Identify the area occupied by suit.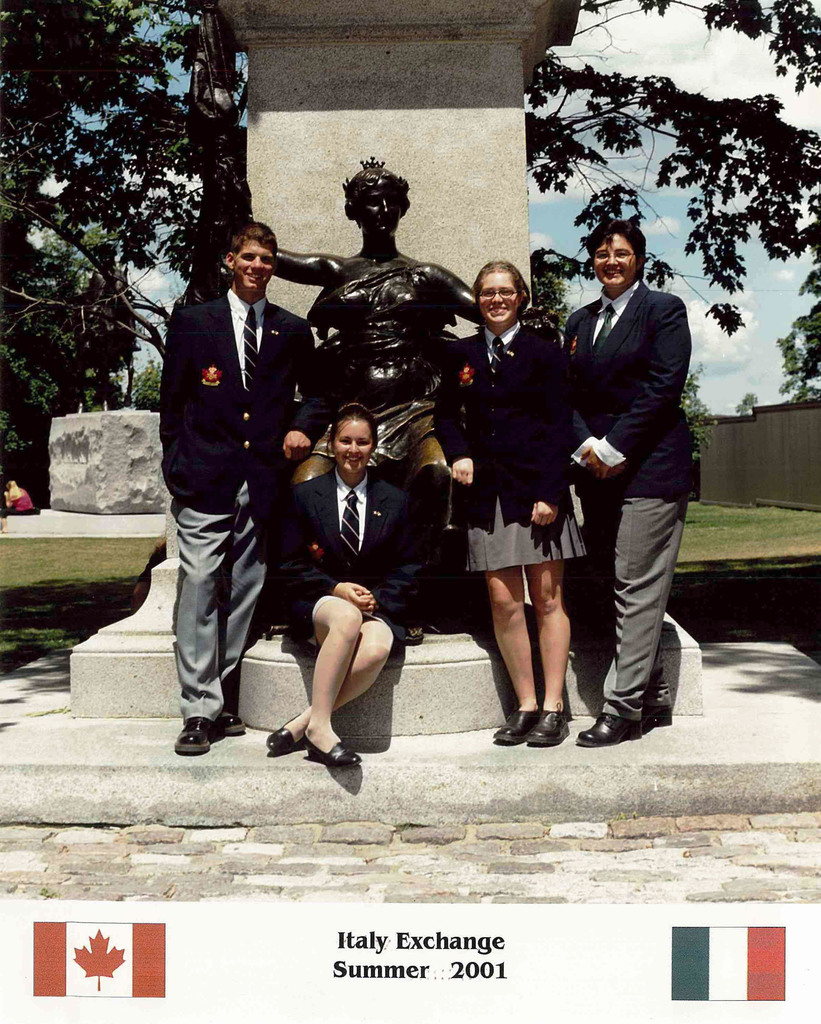
Area: box(564, 211, 708, 725).
